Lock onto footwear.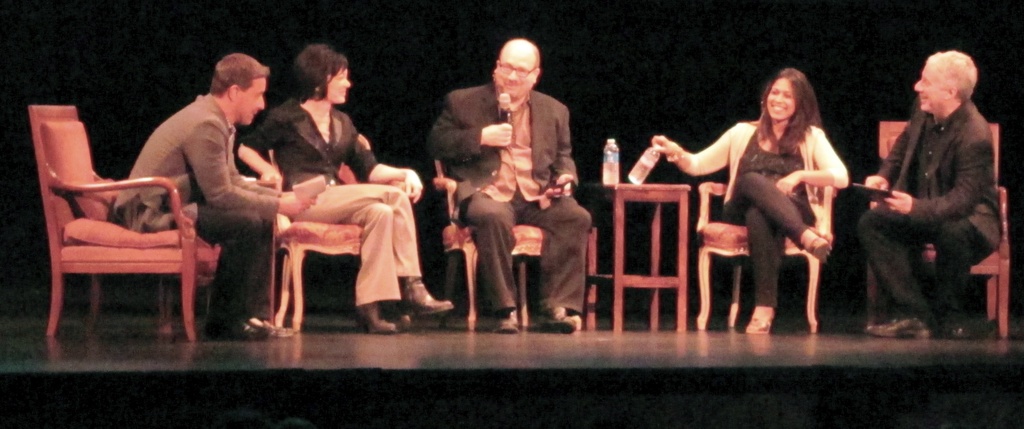
Locked: (806, 227, 836, 255).
